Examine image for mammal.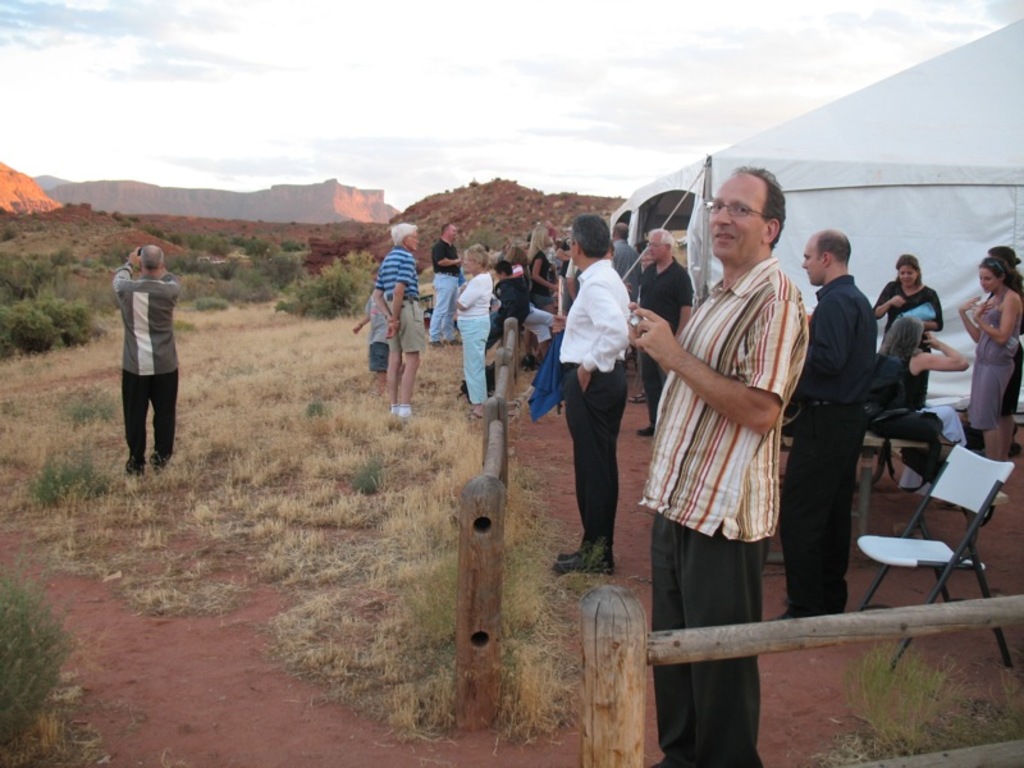
Examination result: 554,212,639,580.
